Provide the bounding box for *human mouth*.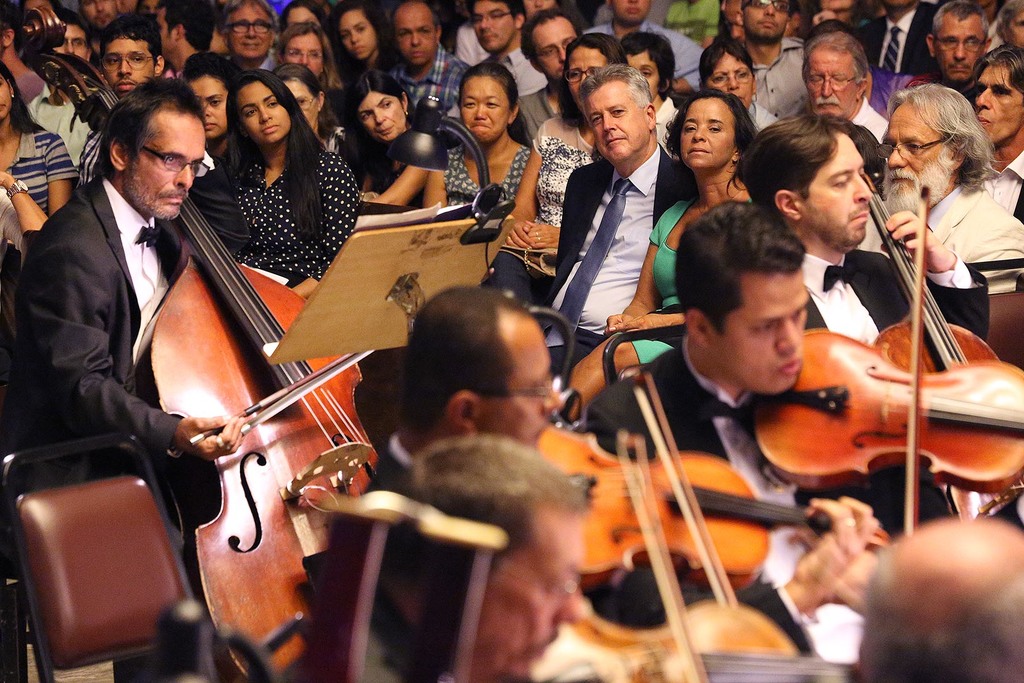
pyautogui.locateOnScreen(470, 126, 490, 131).
